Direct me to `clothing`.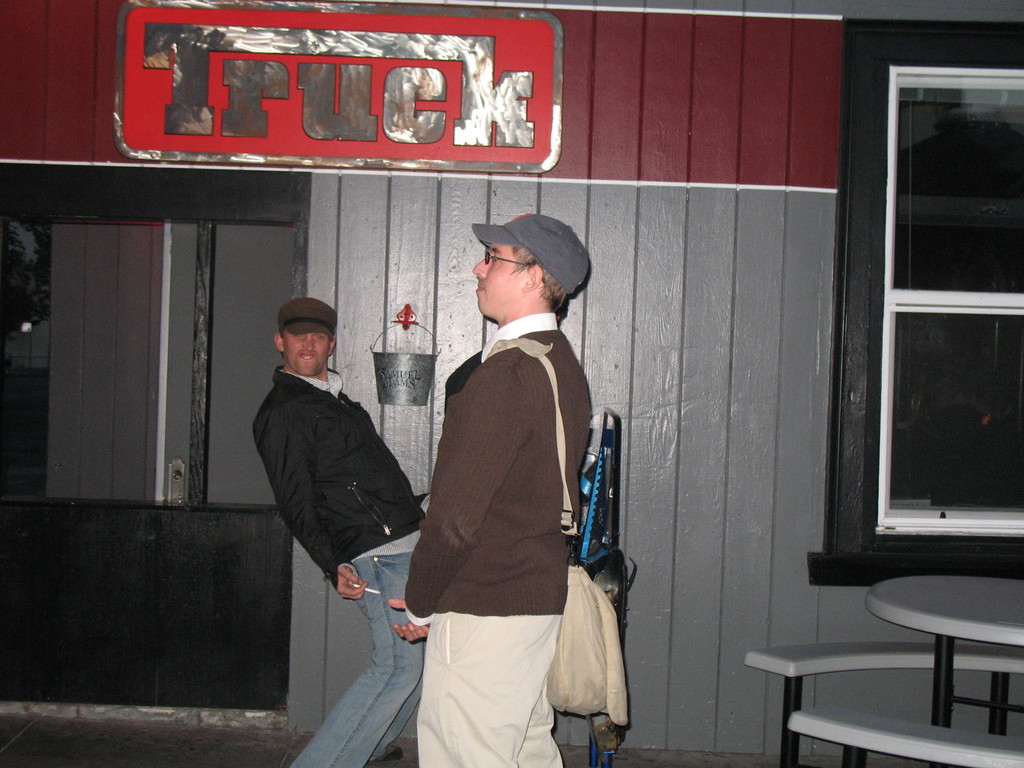
Direction: 254, 358, 433, 767.
